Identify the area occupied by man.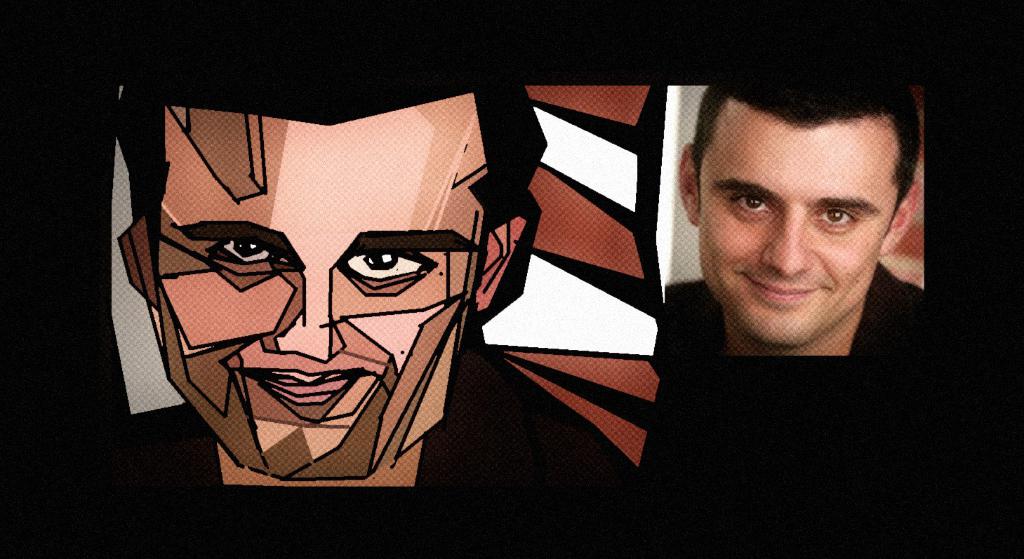
Area: (left=654, top=74, right=928, bottom=356).
